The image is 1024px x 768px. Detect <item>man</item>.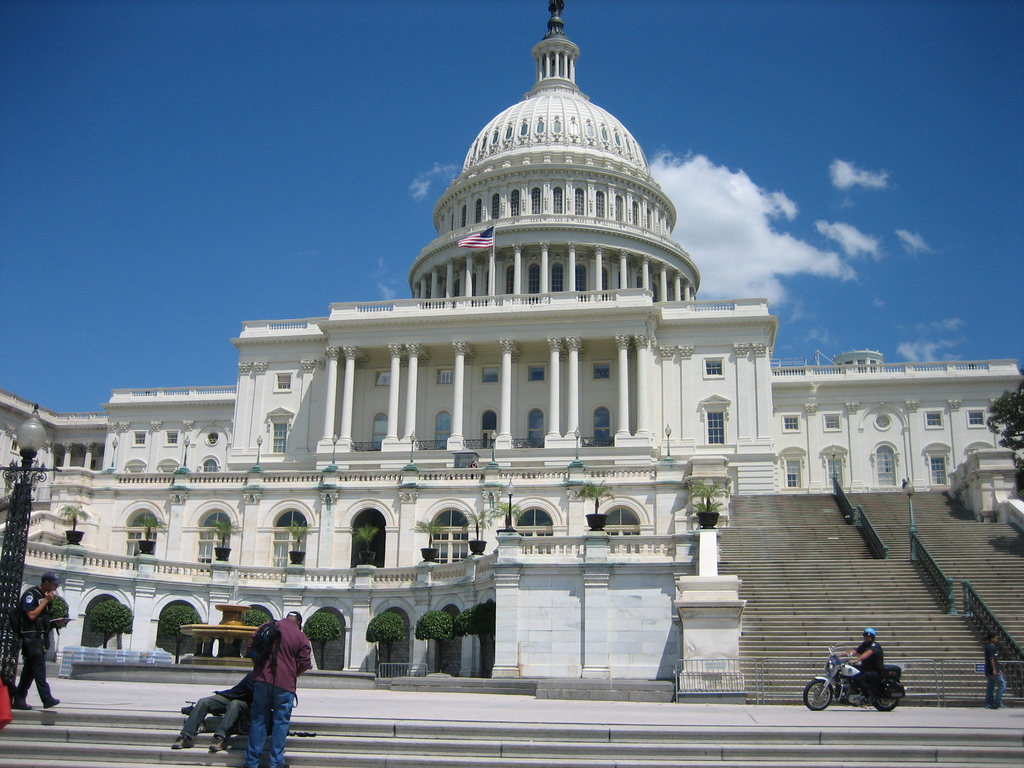
Detection: bbox(985, 632, 1007, 710).
